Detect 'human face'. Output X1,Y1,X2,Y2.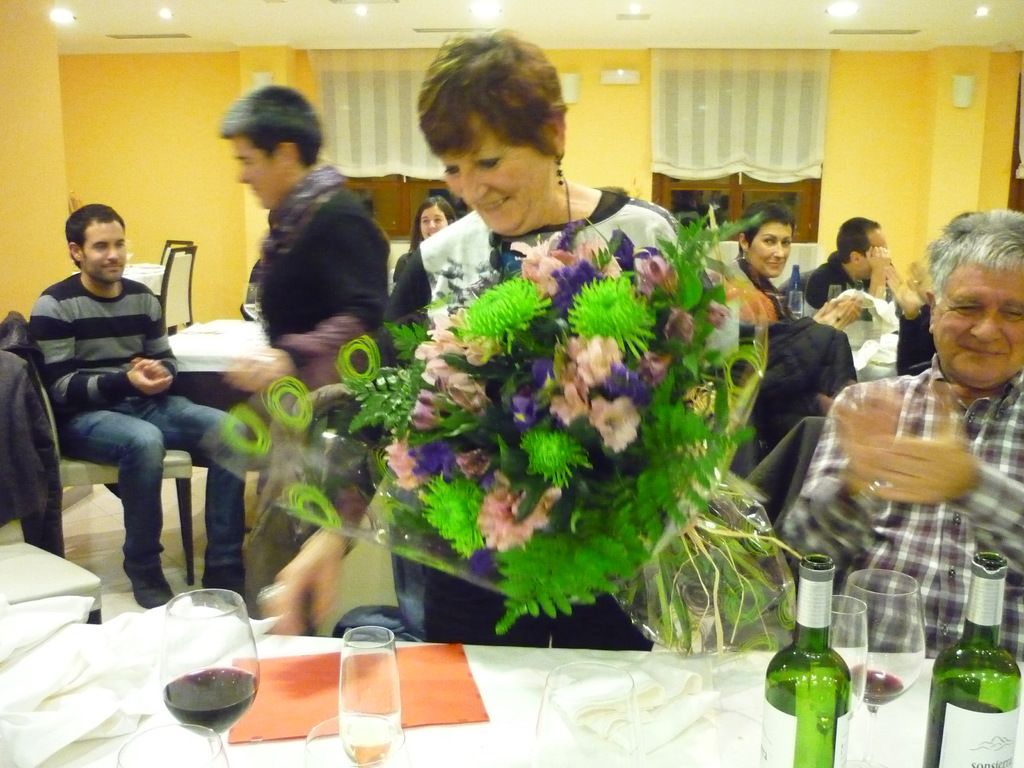
863,228,883,275.
